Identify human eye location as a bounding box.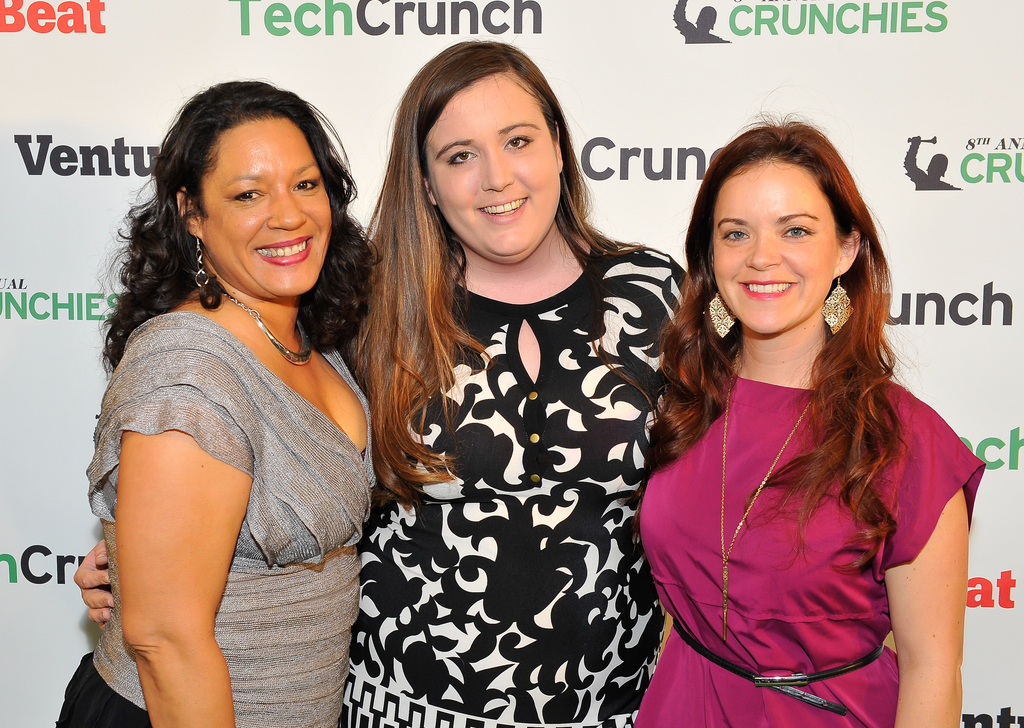
[447, 146, 482, 168].
